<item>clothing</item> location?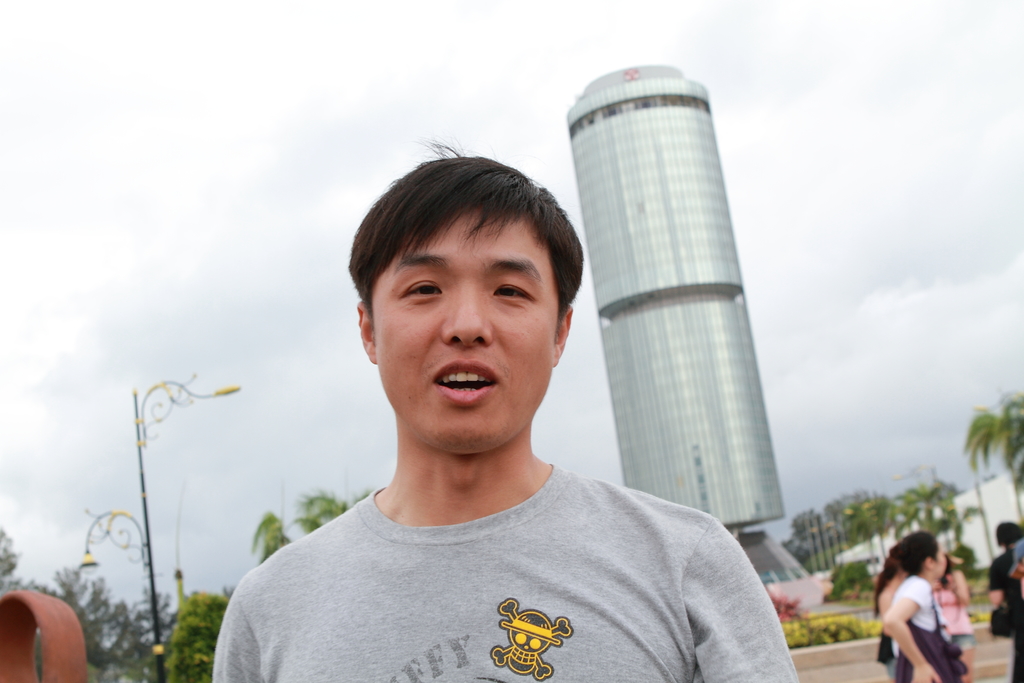
<bbox>989, 549, 1023, 682</bbox>
